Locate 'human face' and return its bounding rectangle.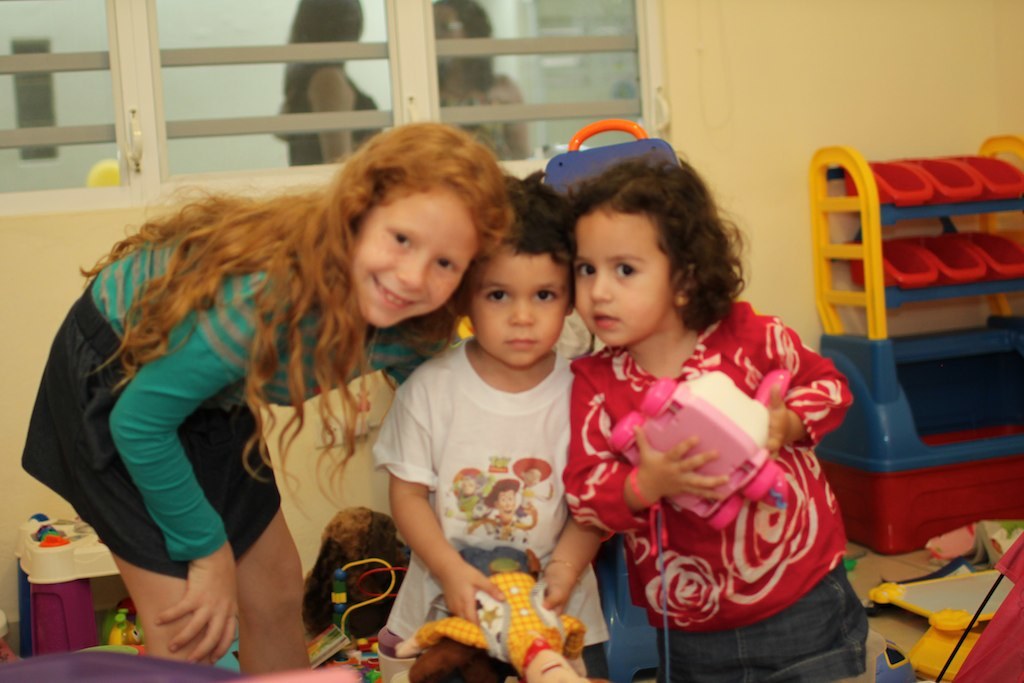
box(470, 251, 571, 368).
